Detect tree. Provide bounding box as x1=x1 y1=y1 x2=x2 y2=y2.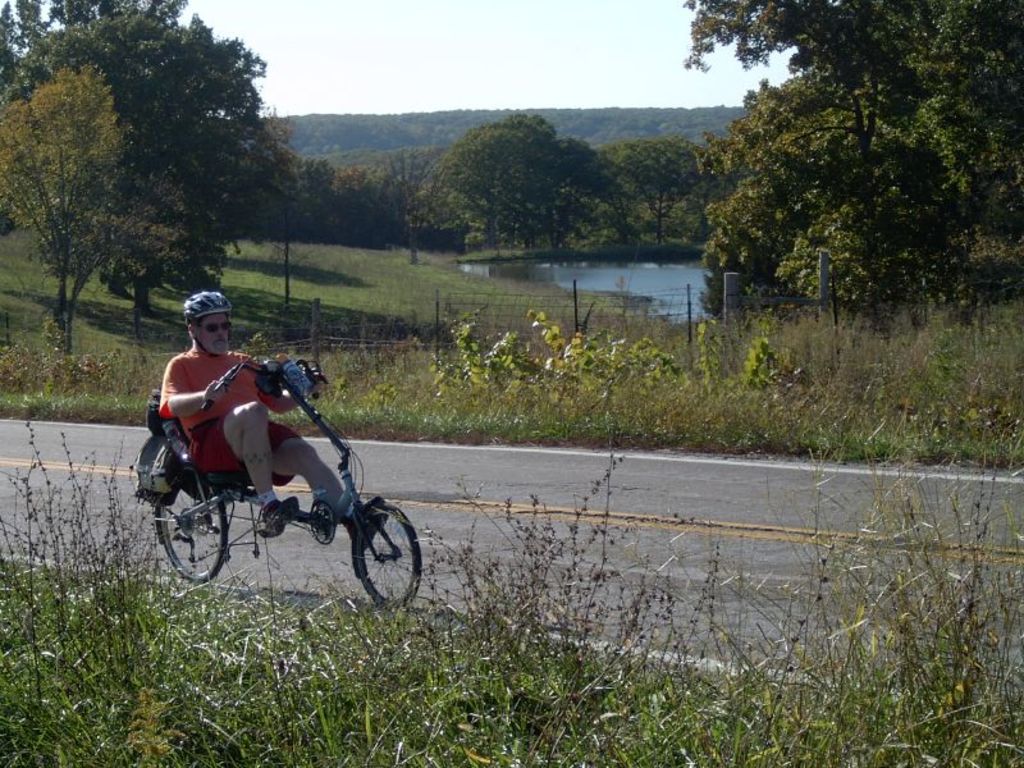
x1=0 y1=0 x2=187 y2=83.
